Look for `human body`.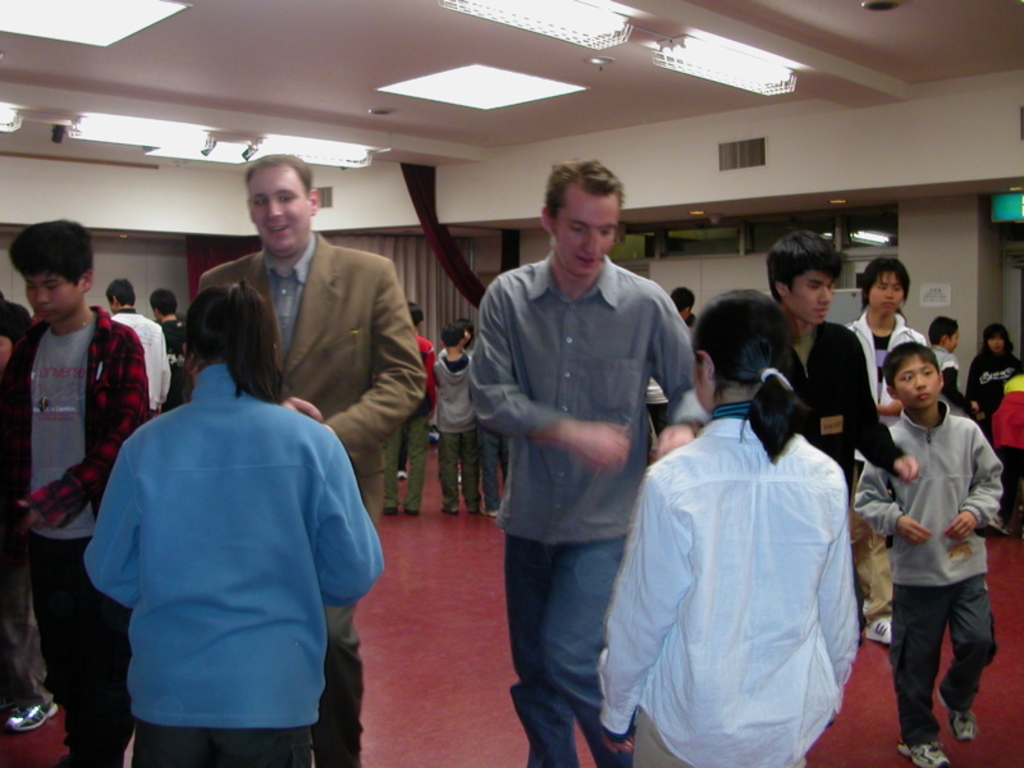
Found: 933, 348, 982, 413.
